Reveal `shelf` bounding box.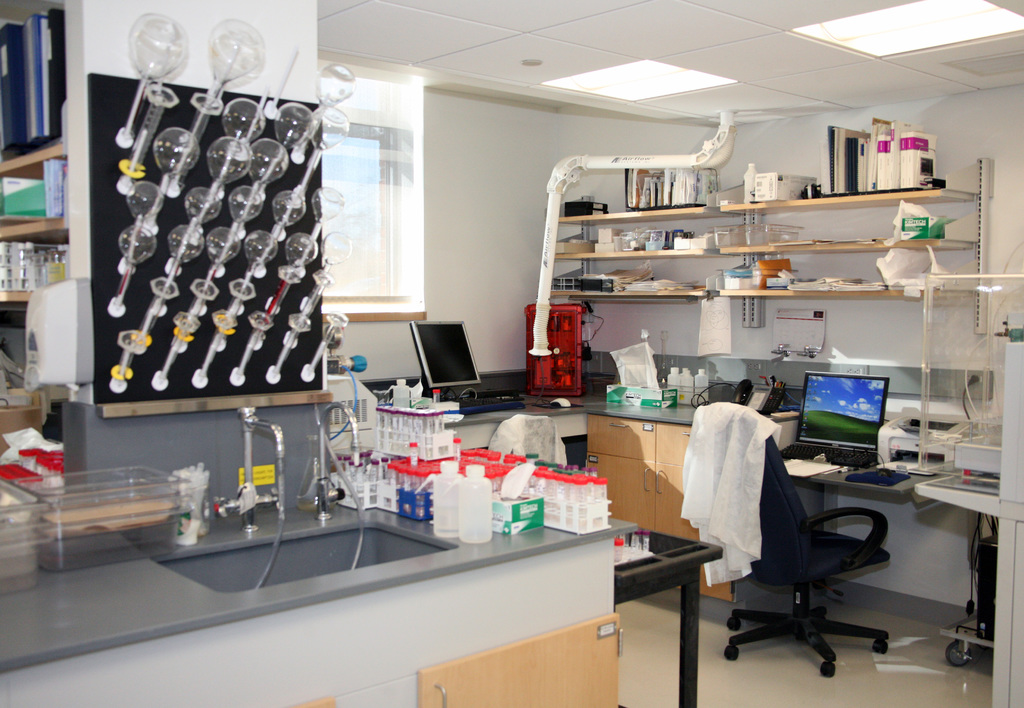
Revealed: 548, 243, 729, 263.
